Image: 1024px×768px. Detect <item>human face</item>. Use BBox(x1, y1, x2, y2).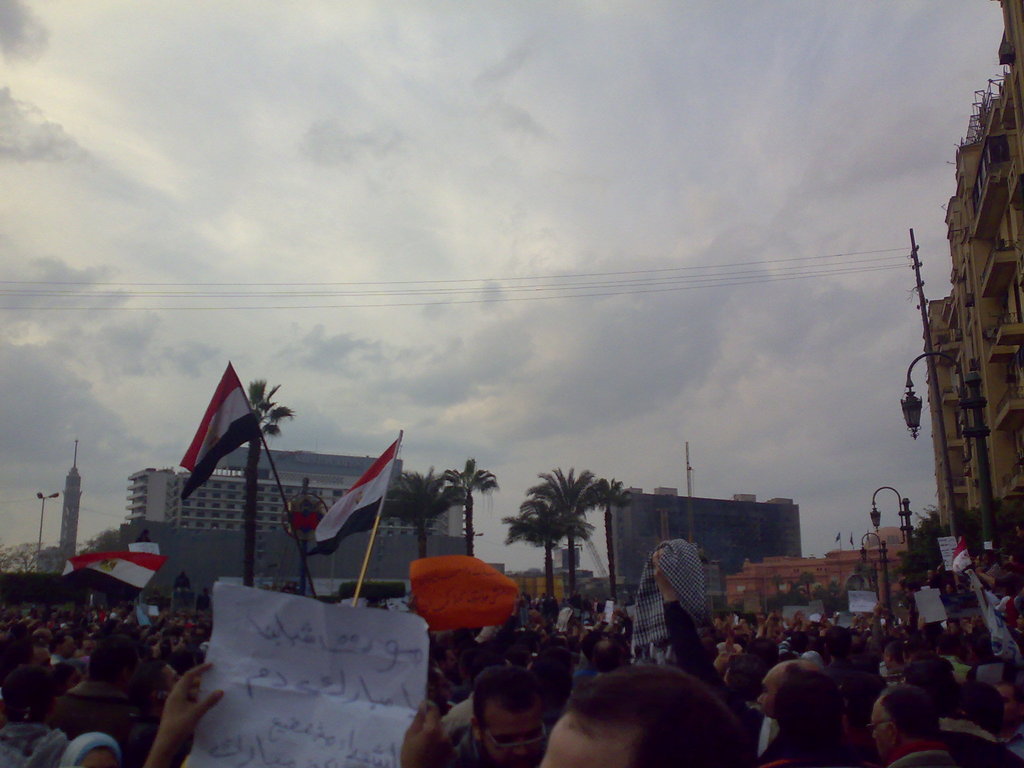
BBox(538, 717, 618, 767).
